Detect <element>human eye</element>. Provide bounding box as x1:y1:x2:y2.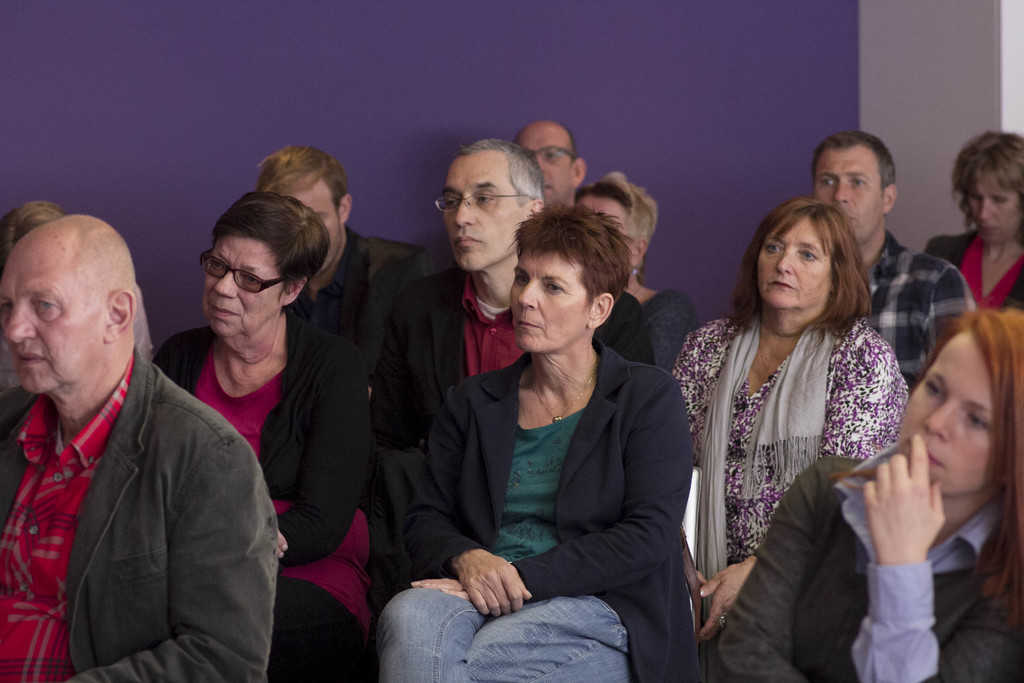
822:169:838:194.
